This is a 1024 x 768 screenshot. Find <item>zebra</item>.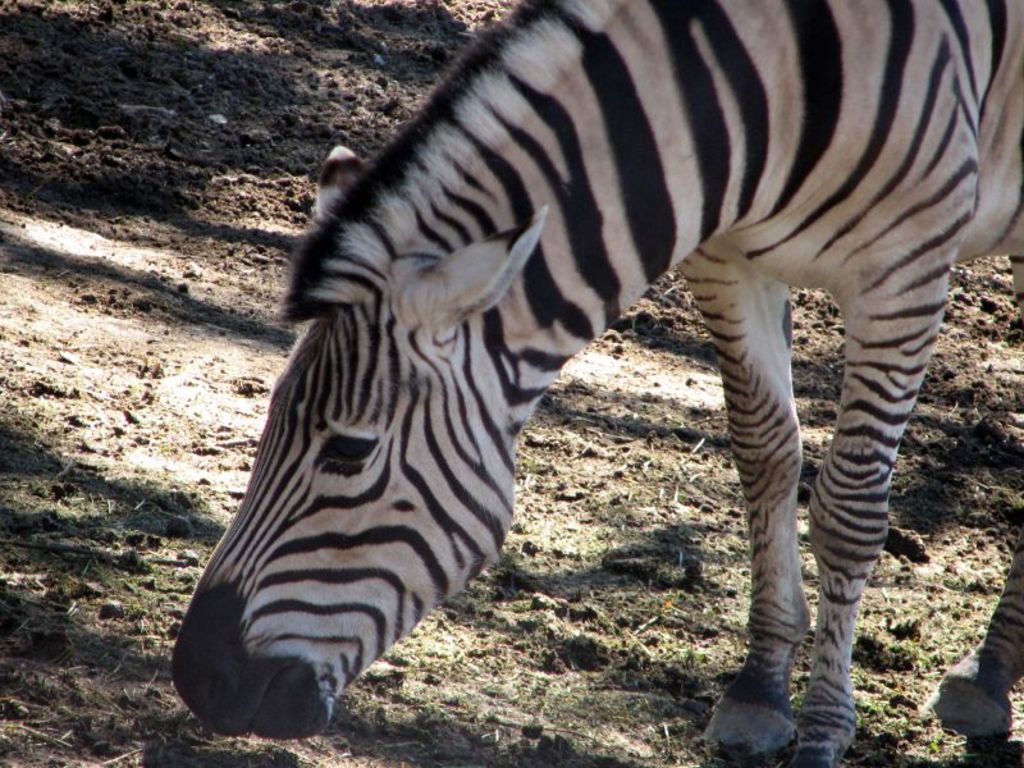
Bounding box: 168:0:1023:767.
